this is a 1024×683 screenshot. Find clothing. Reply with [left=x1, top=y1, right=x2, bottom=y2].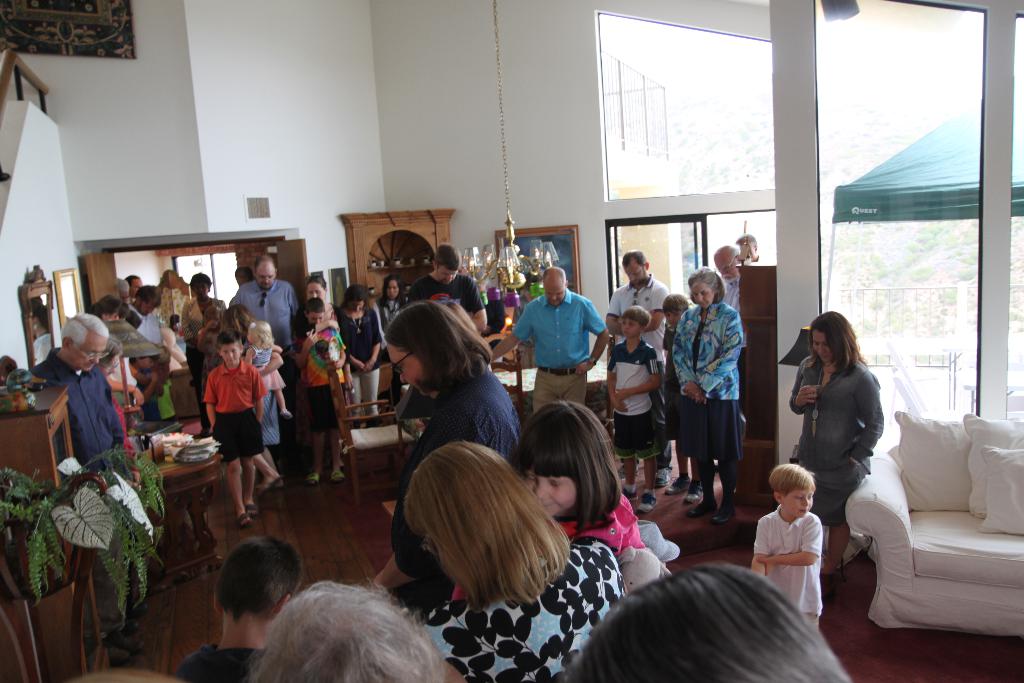
[left=194, top=359, right=266, bottom=460].
